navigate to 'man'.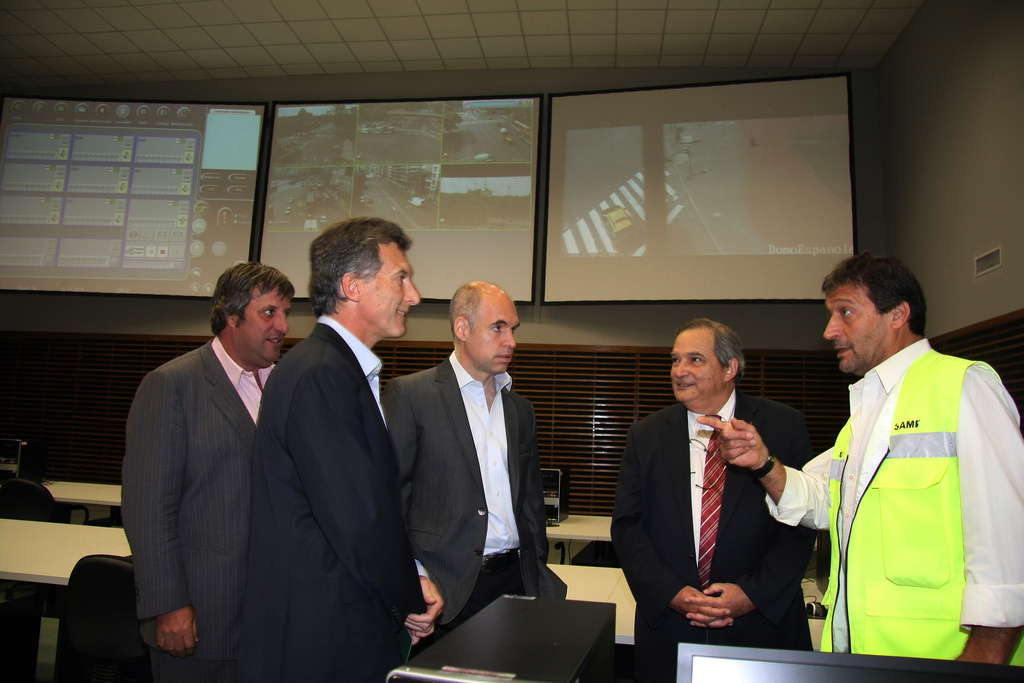
Navigation target: {"left": 610, "top": 317, "right": 826, "bottom": 682}.
